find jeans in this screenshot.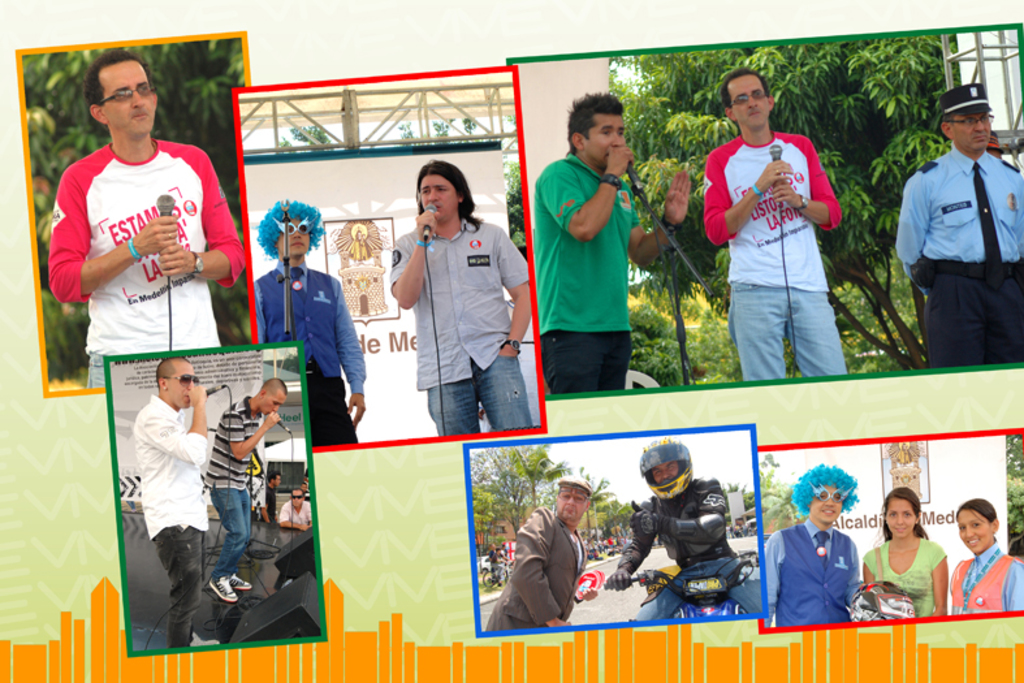
The bounding box for jeans is rect(427, 354, 530, 433).
